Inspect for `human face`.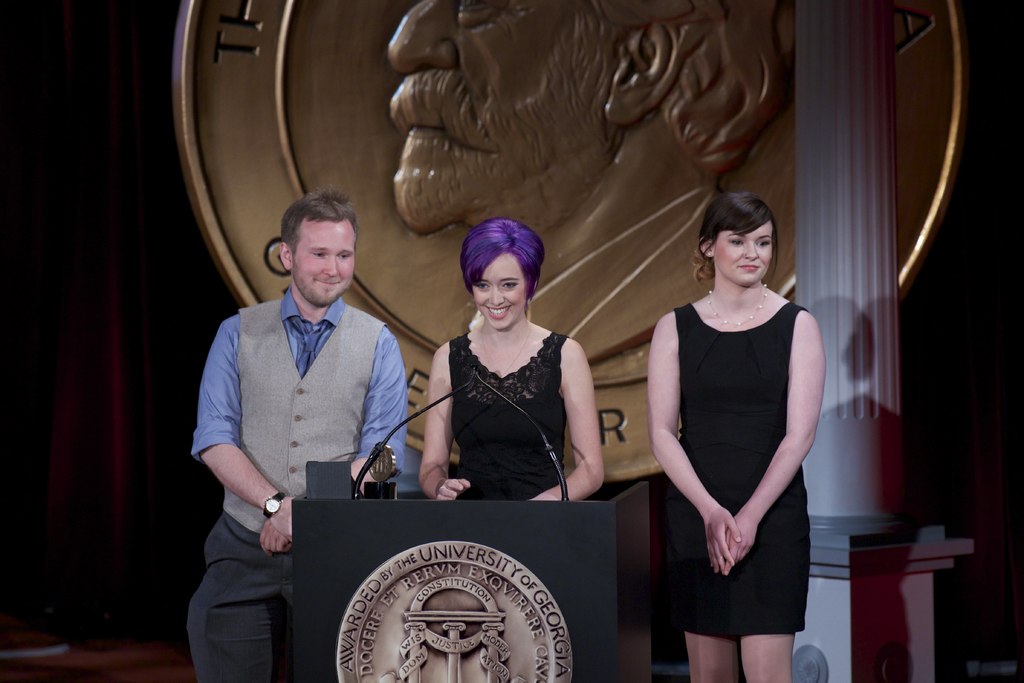
Inspection: box=[720, 222, 772, 283].
